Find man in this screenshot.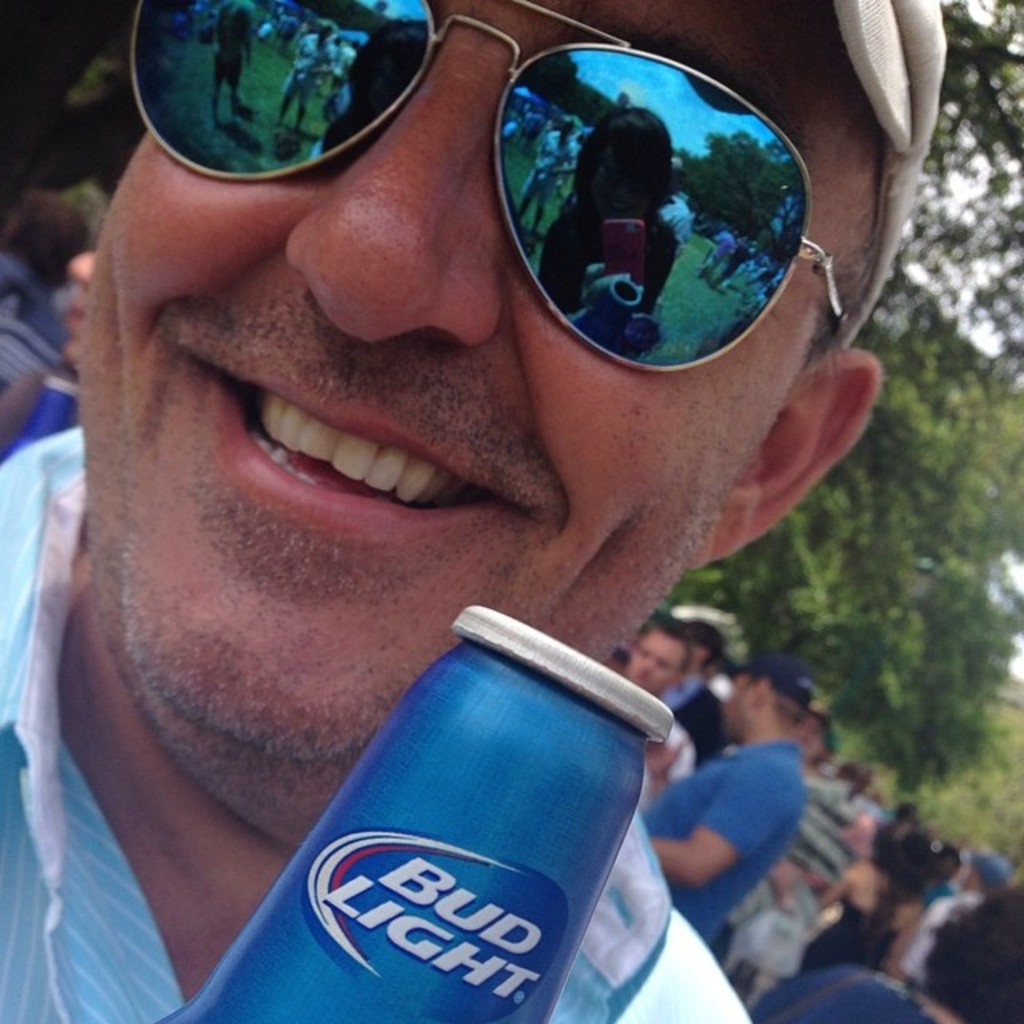
The bounding box for man is <bbox>659, 622, 736, 763</bbox>.
